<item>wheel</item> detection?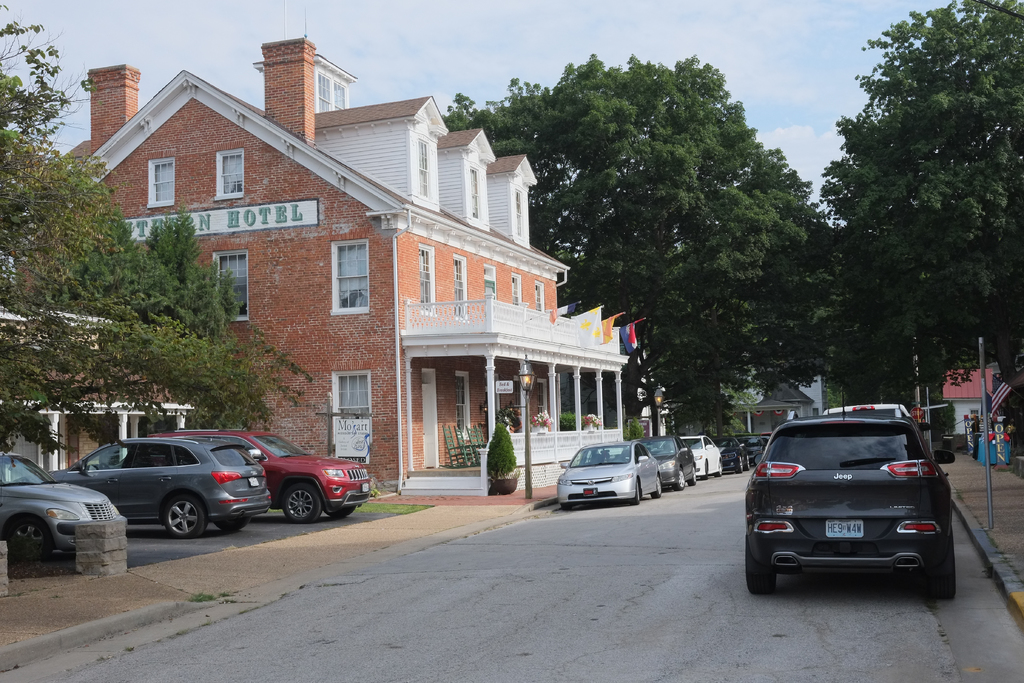
[699,461,708,481]
